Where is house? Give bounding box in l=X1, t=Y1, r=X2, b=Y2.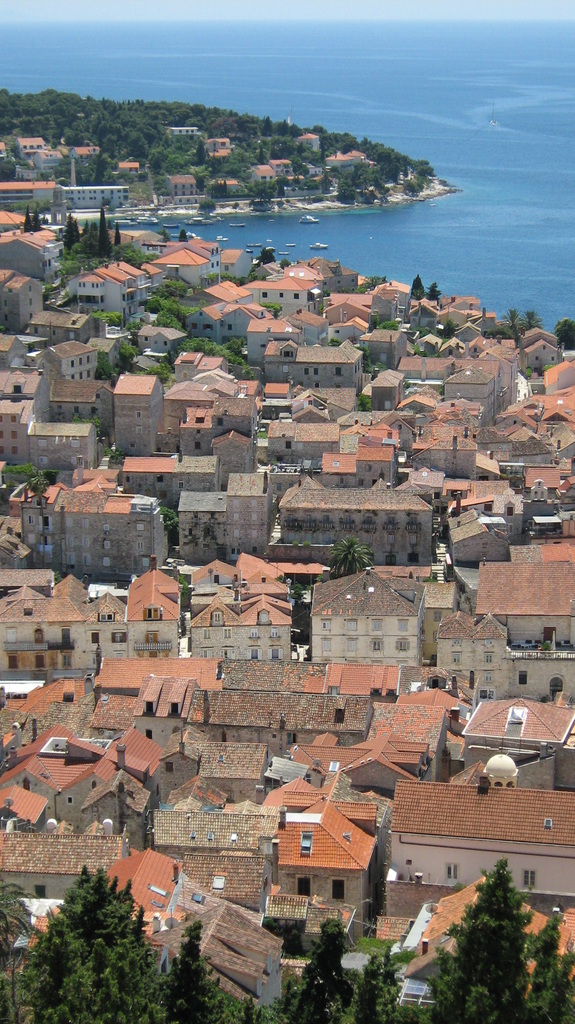
l=268, t=157, r=296, b=186.
